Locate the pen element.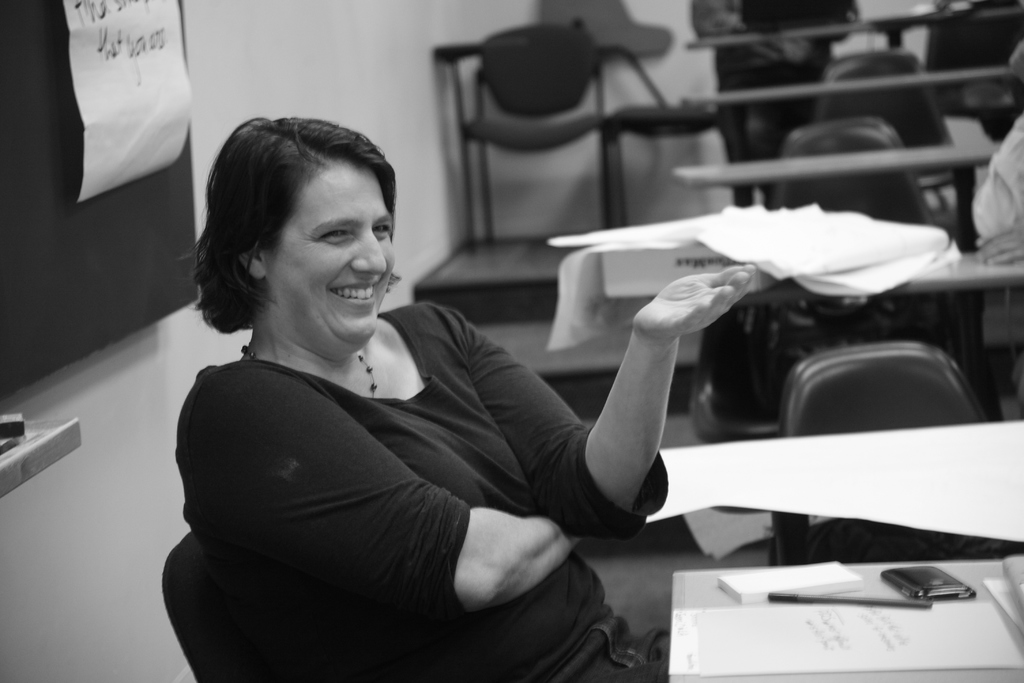
Element bbox: region(766, 593, 938, 606).
